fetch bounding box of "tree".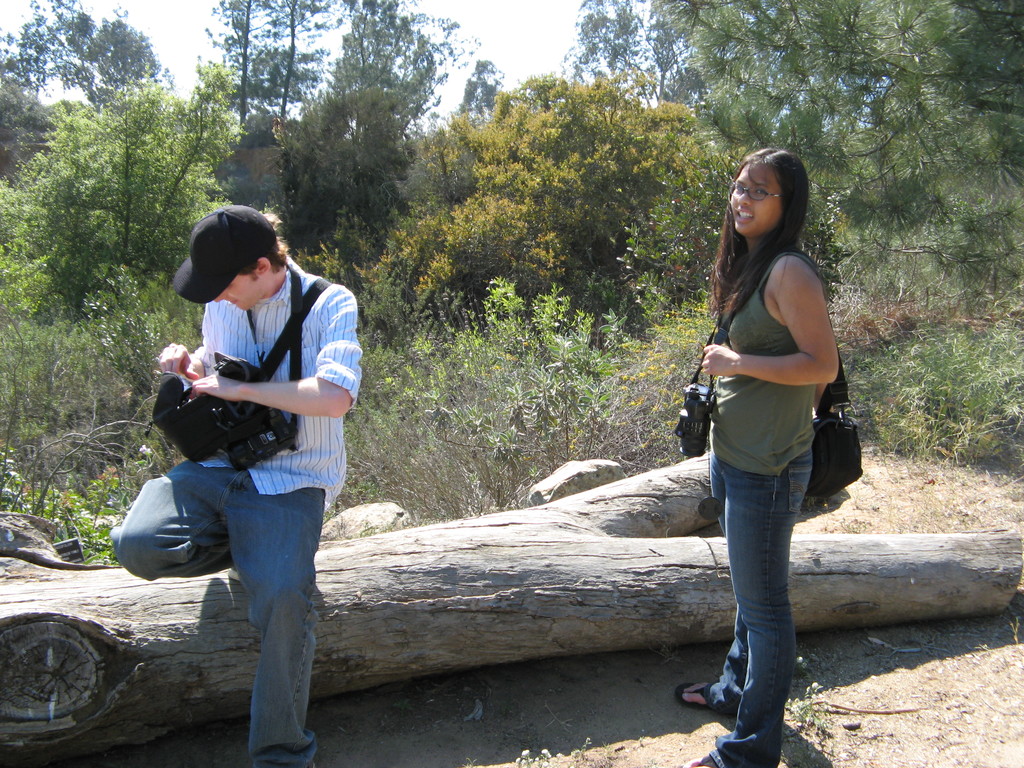
Bbox: (x1=268, y1=0, x2=339, y2=118).
